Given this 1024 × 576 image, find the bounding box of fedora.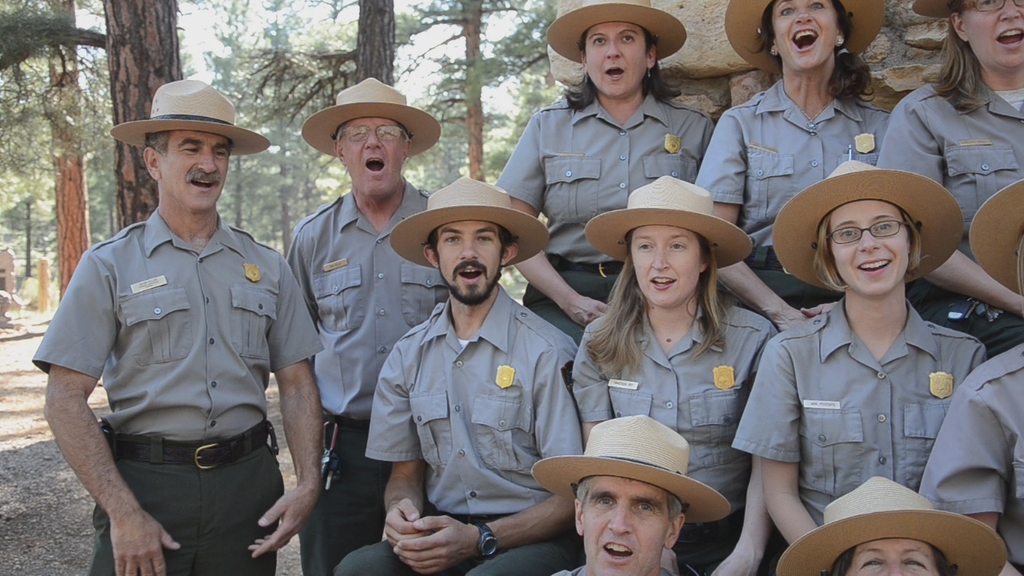
[x1=544, y1=0, x2=690, y2=65].
